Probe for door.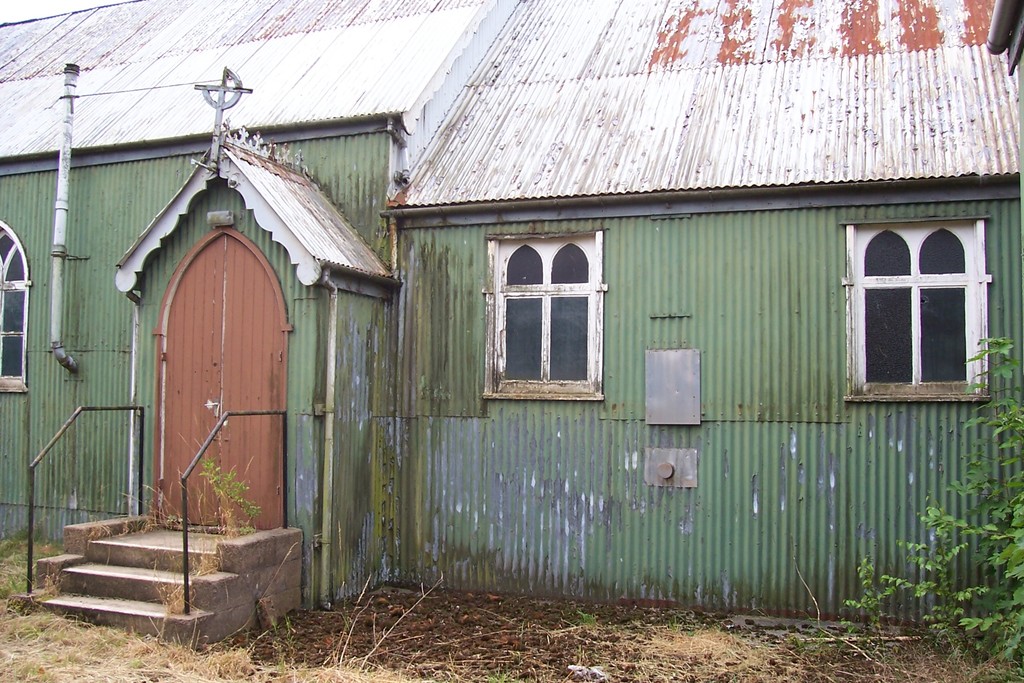
Probe result: 159, 229, 286, 527.
